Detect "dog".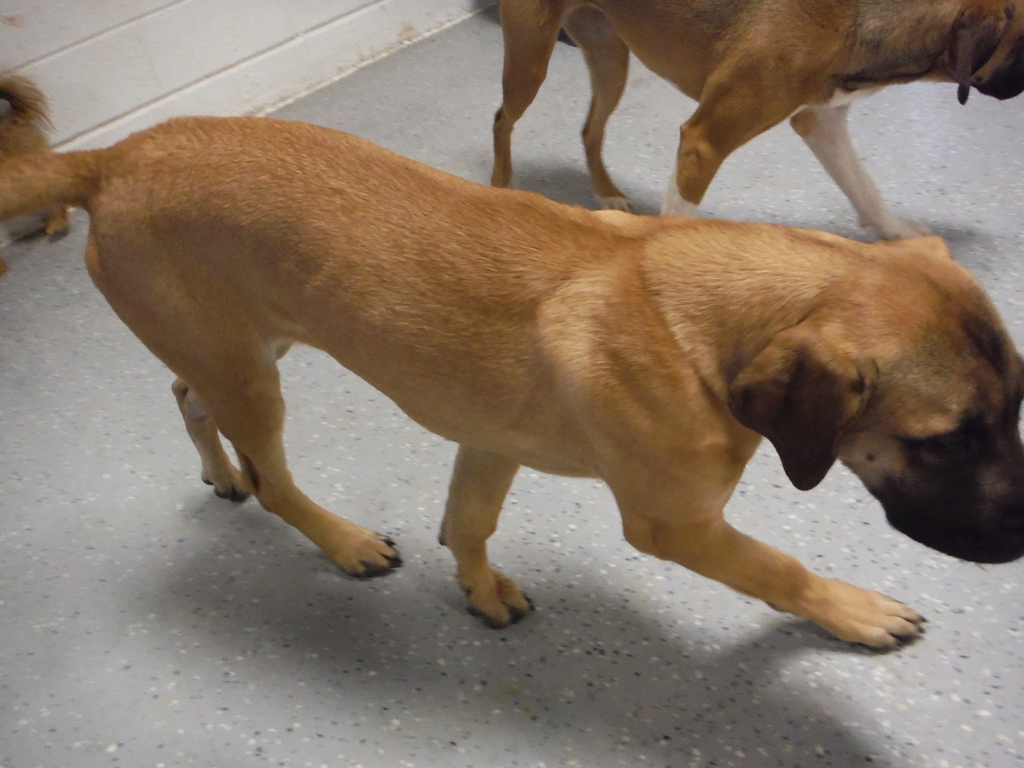
Detected at 465 0 1023 219.
